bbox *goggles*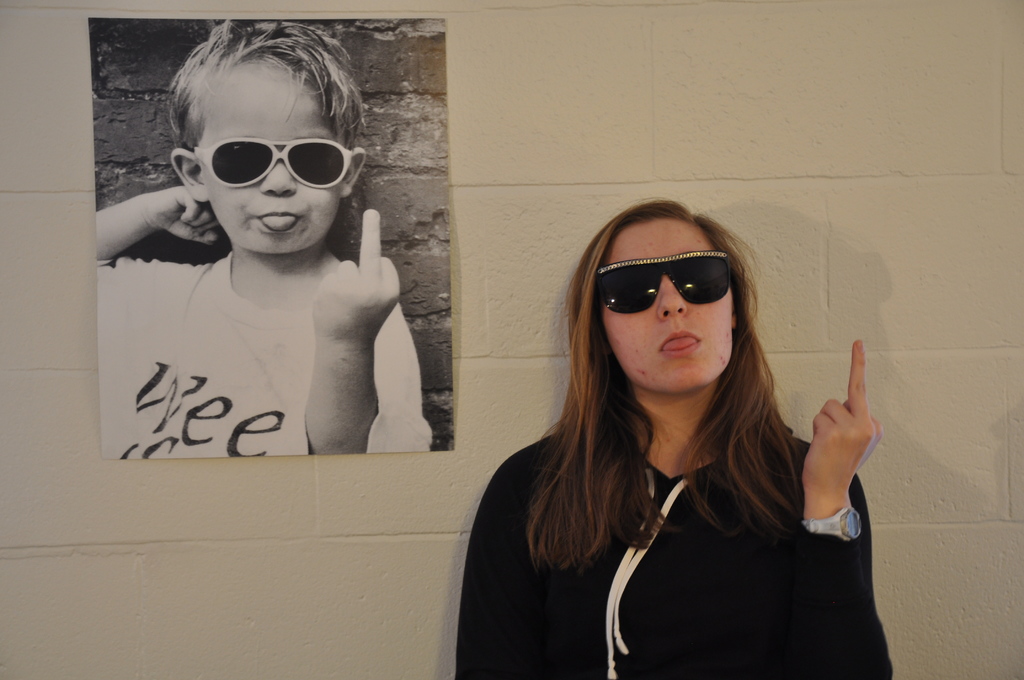
rect(193, 134, 355, 194)
